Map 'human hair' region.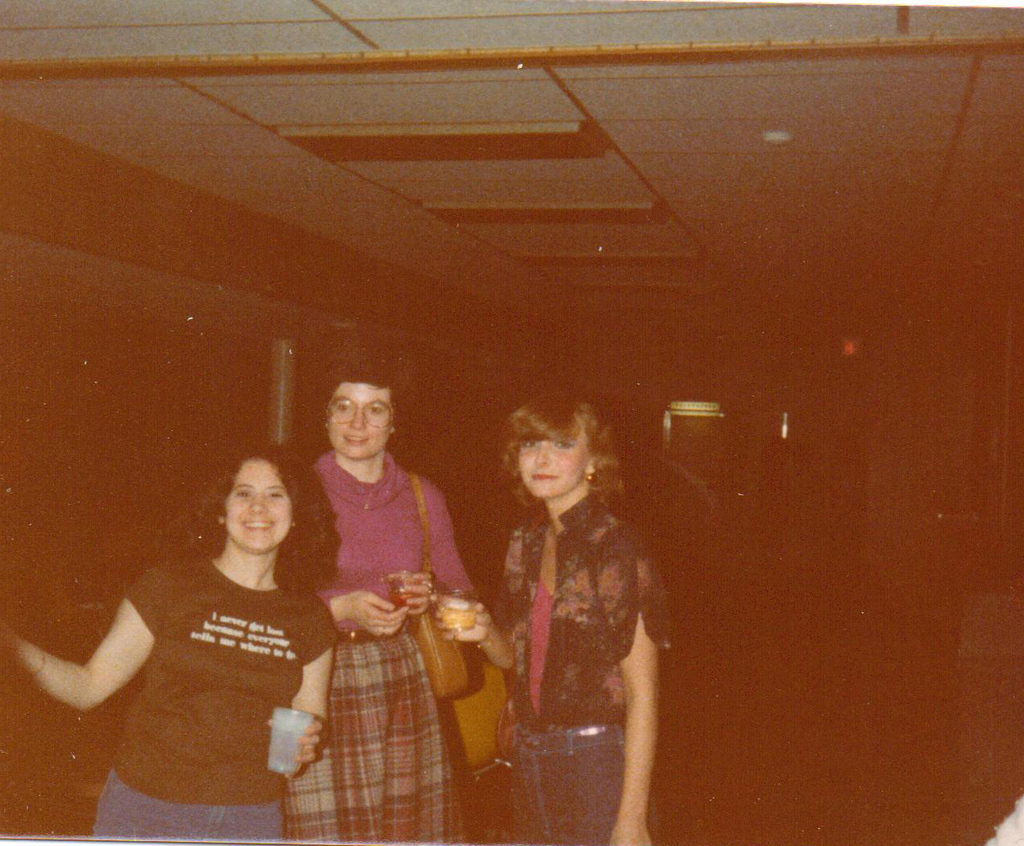
Mapped to <bbox>504, 411, 621, 509</bbox>.
